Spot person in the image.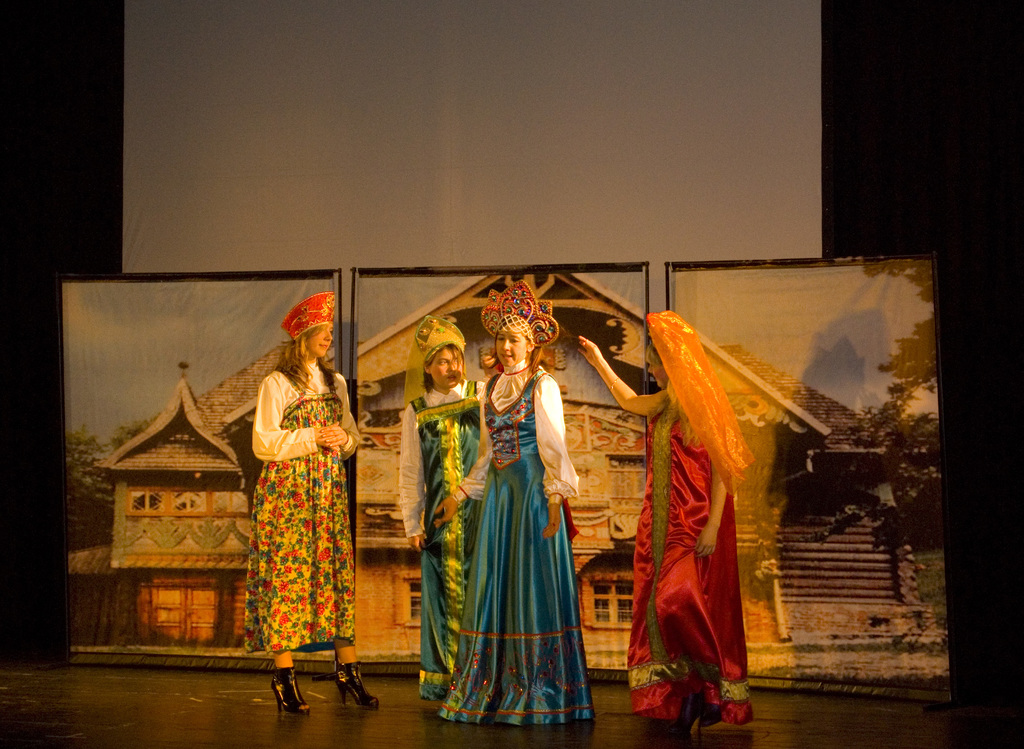
person found at <region>619, 280, 788, 741</region>.
